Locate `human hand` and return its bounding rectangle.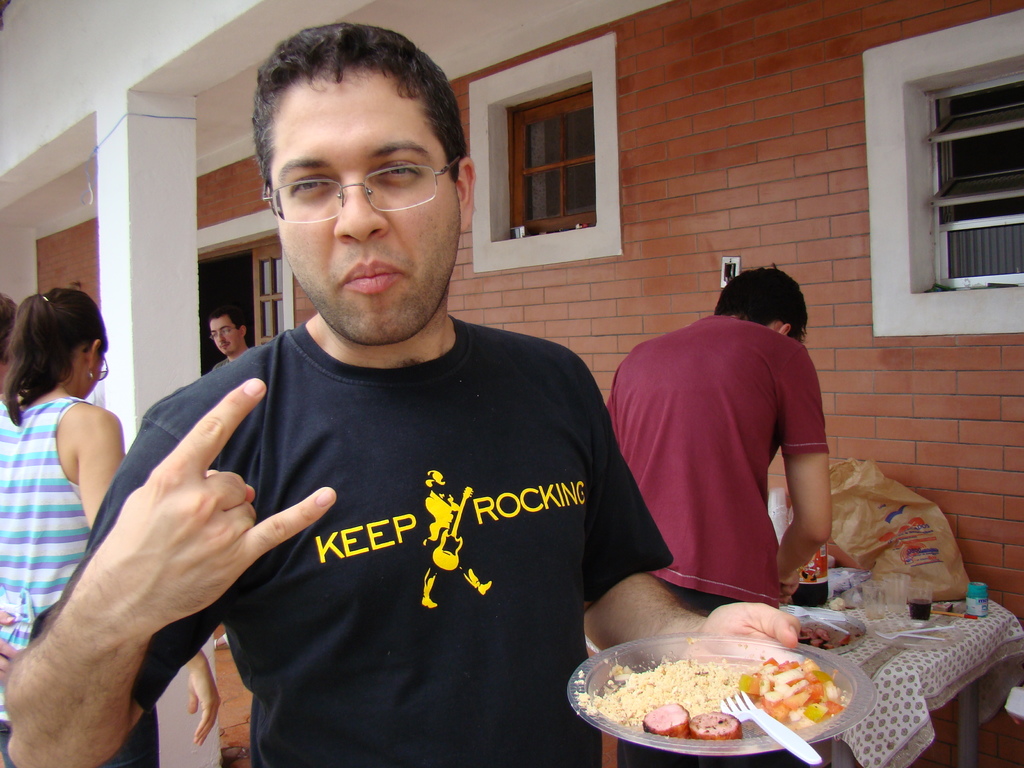
x1=774 y1=572 x2=804 y2=609.
